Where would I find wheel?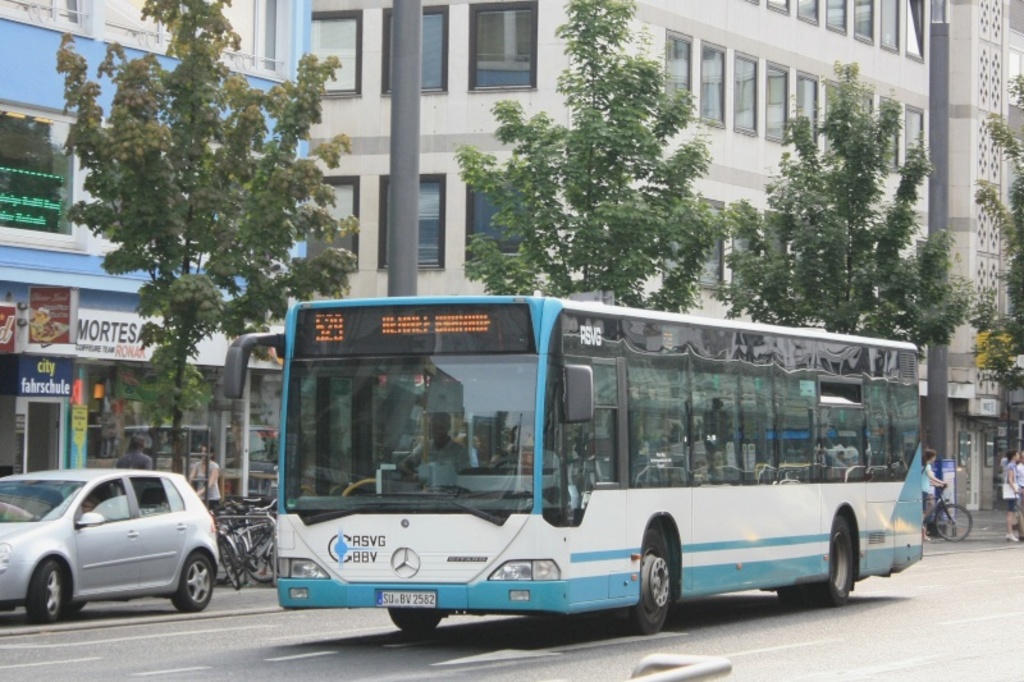
At pyautogui.locateOnScreen(769, 571, 817, 608).
